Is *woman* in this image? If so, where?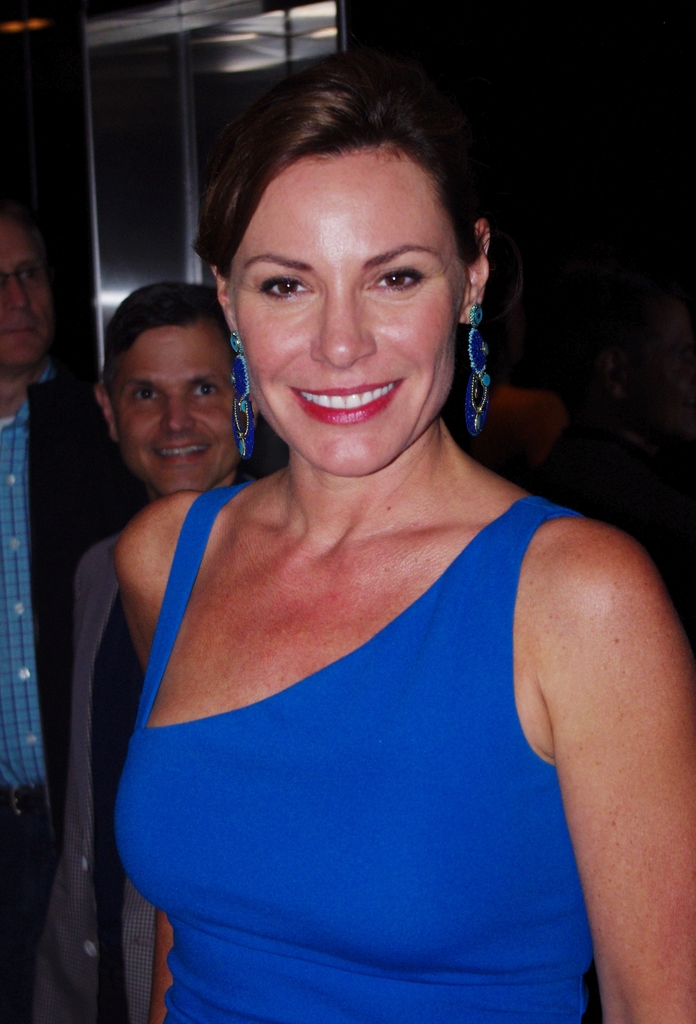
Yes, at <region>84, 36, 625, 1005</region>.
